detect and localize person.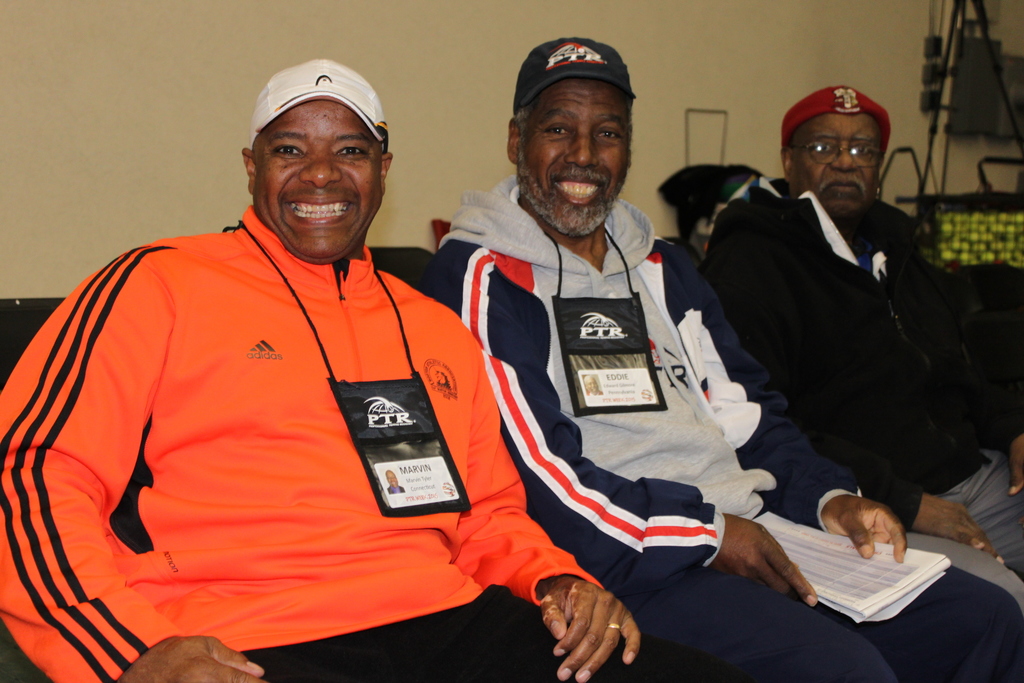
Localized at BBox(424, 37, 1023, 682).
